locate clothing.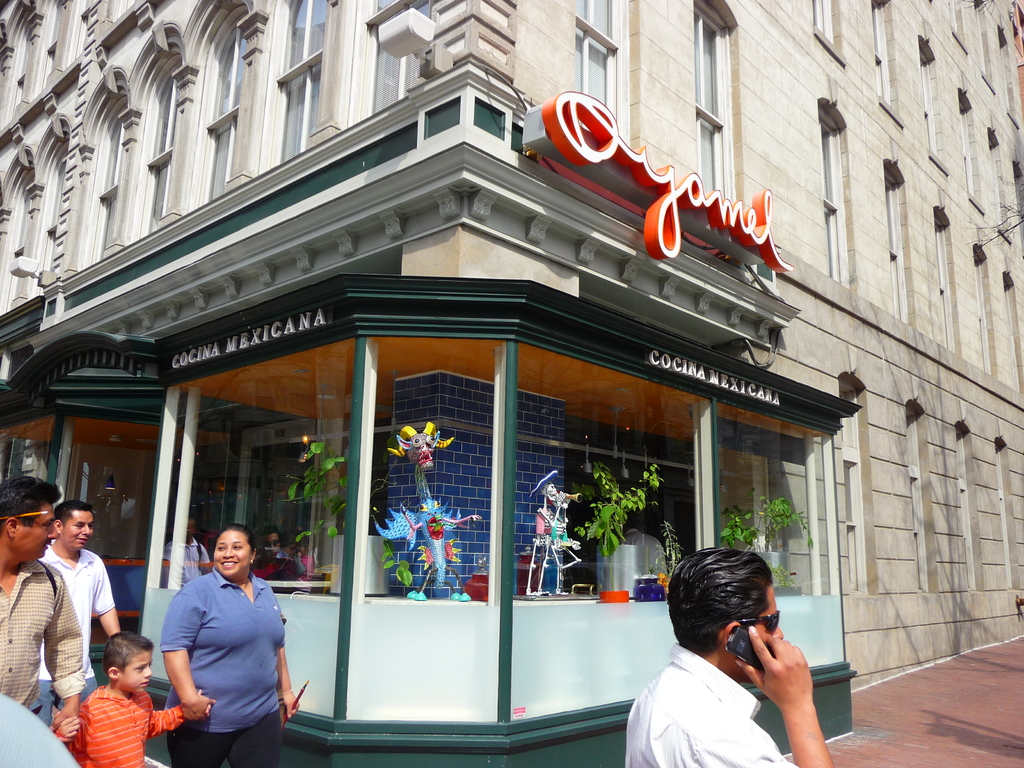
Bounding box: [x1=154, y1=561, x2=289, y2=765].
